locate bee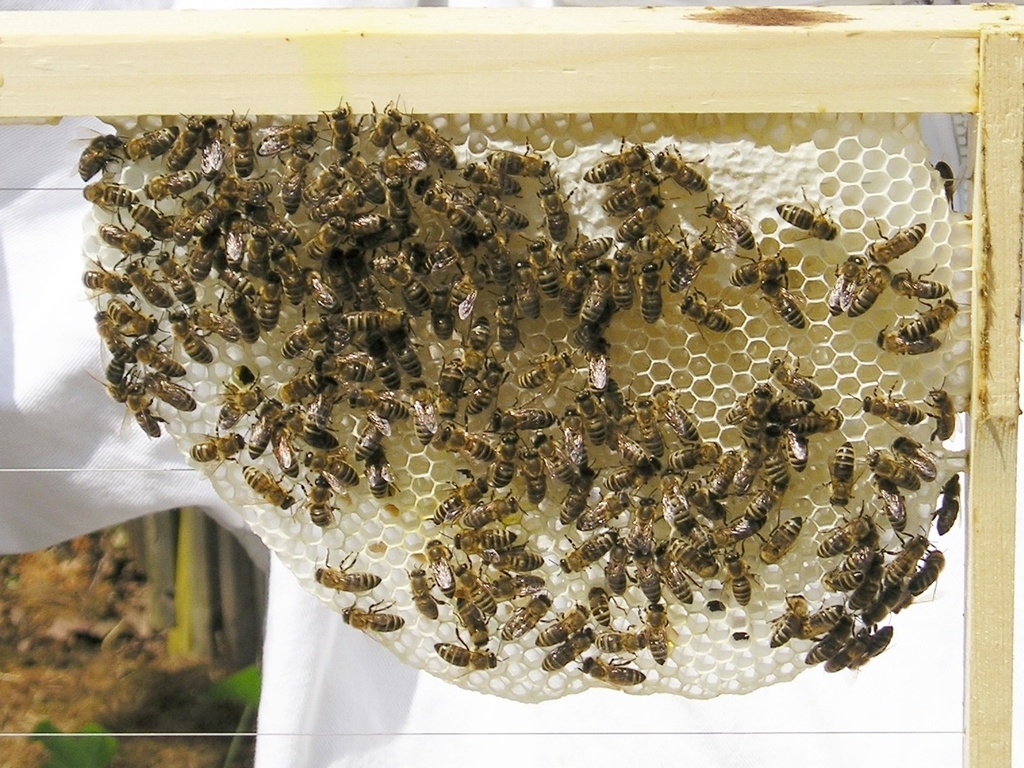
detection(847, 377, 916, 424)
